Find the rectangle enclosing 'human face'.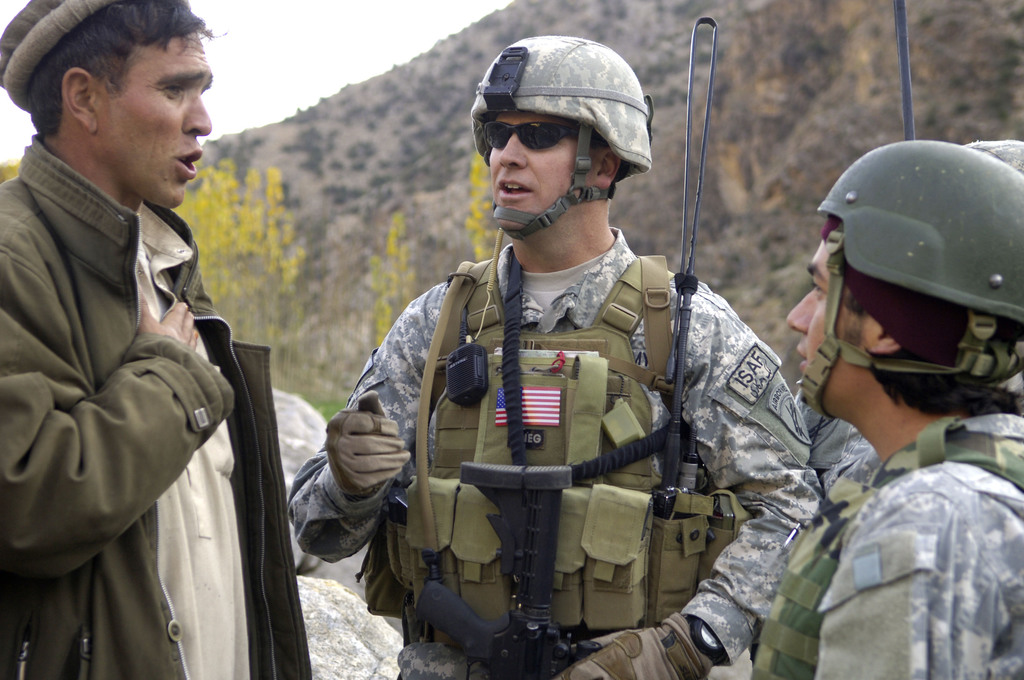
box(97, 29, 215, 215).
